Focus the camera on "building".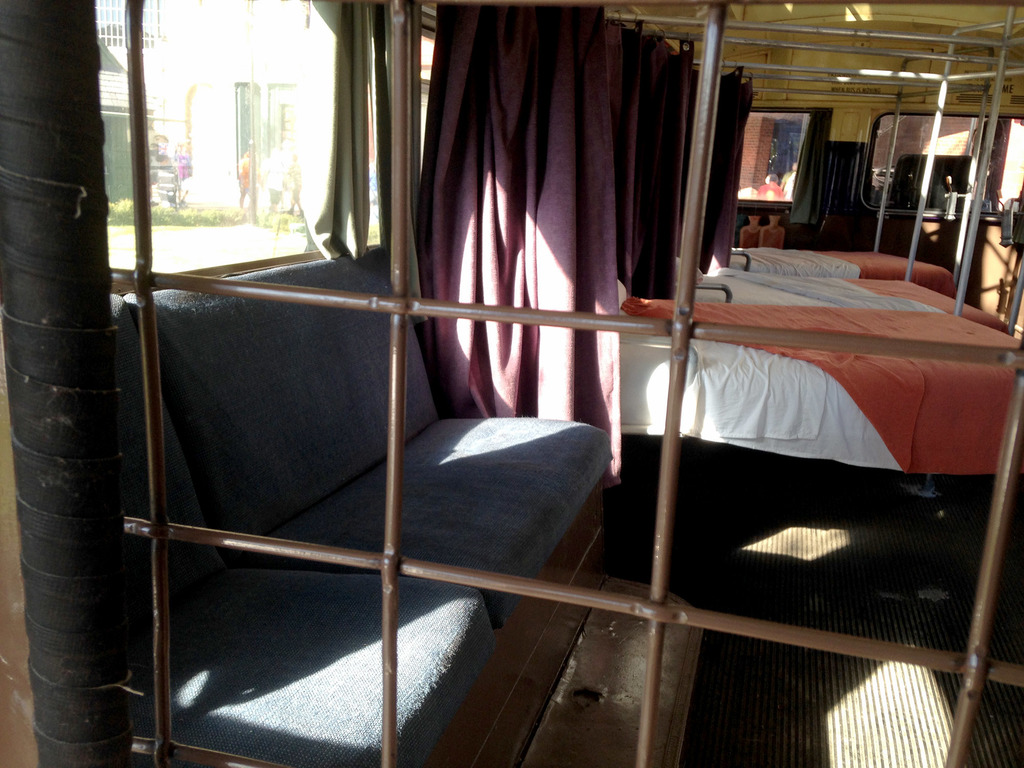
Focus region: bbox=[98, 0, 333, 225].
